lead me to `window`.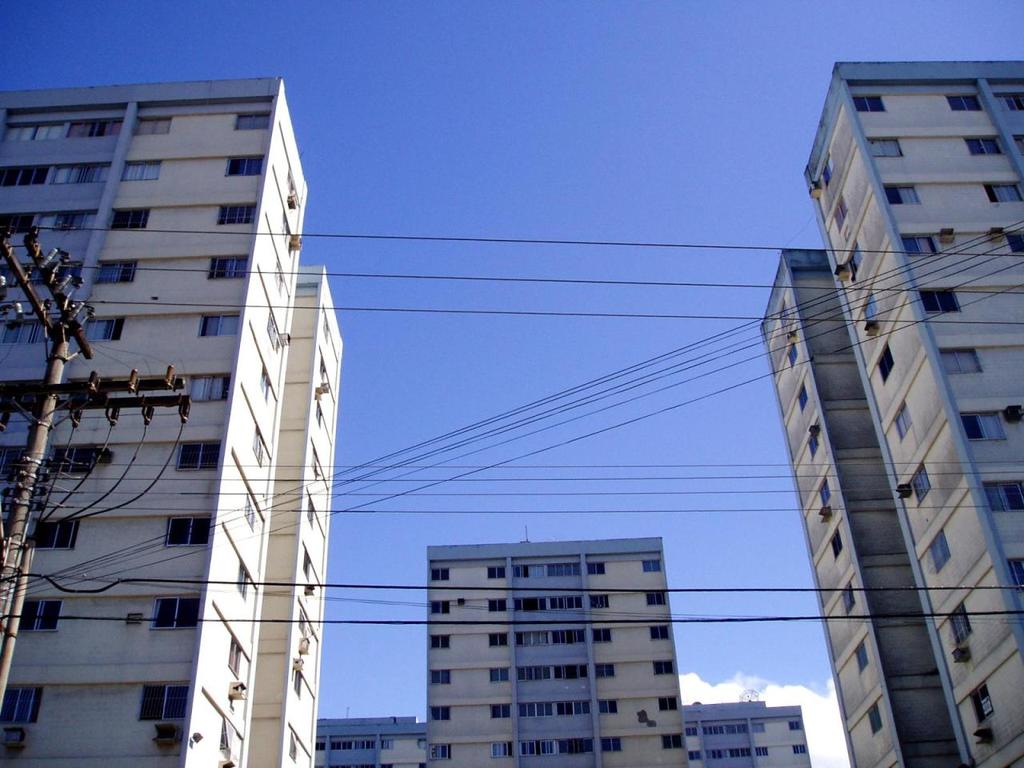
Lead to detection(249, 421, 263, 471).
